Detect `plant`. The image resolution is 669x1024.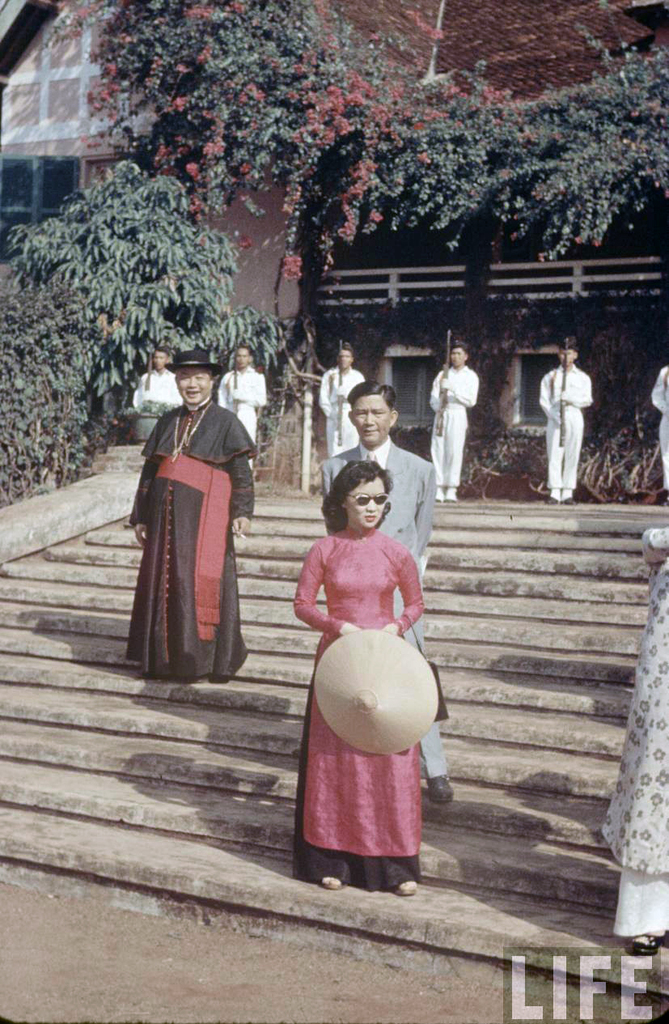
{"x1": 109, "y1": 382, "x2": 199, "y2": 429}.
